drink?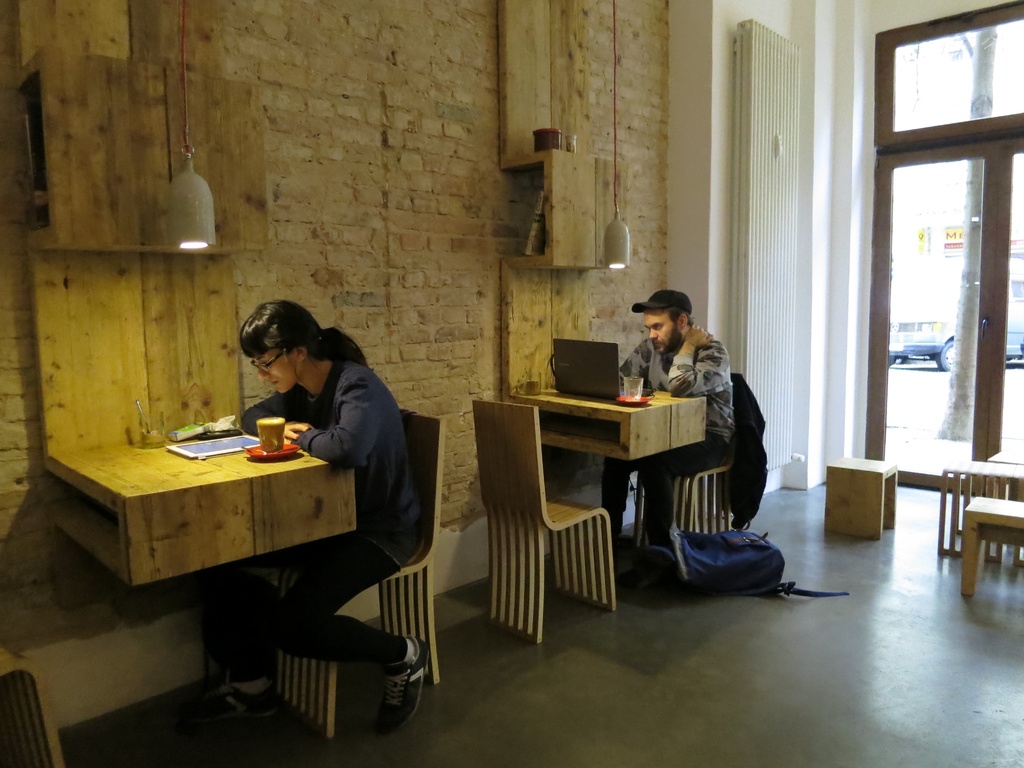
x1=257 y1=419 x2=285 y2=454
